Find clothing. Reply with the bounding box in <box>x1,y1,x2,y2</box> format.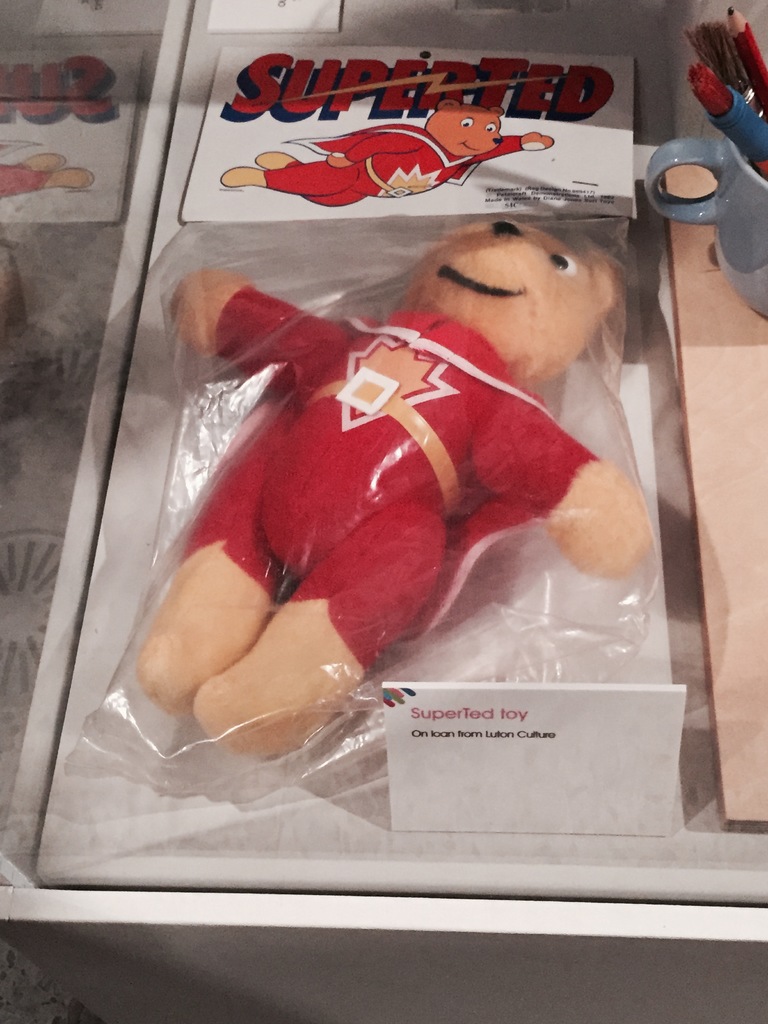
<box>190,289,587,676</box>.
